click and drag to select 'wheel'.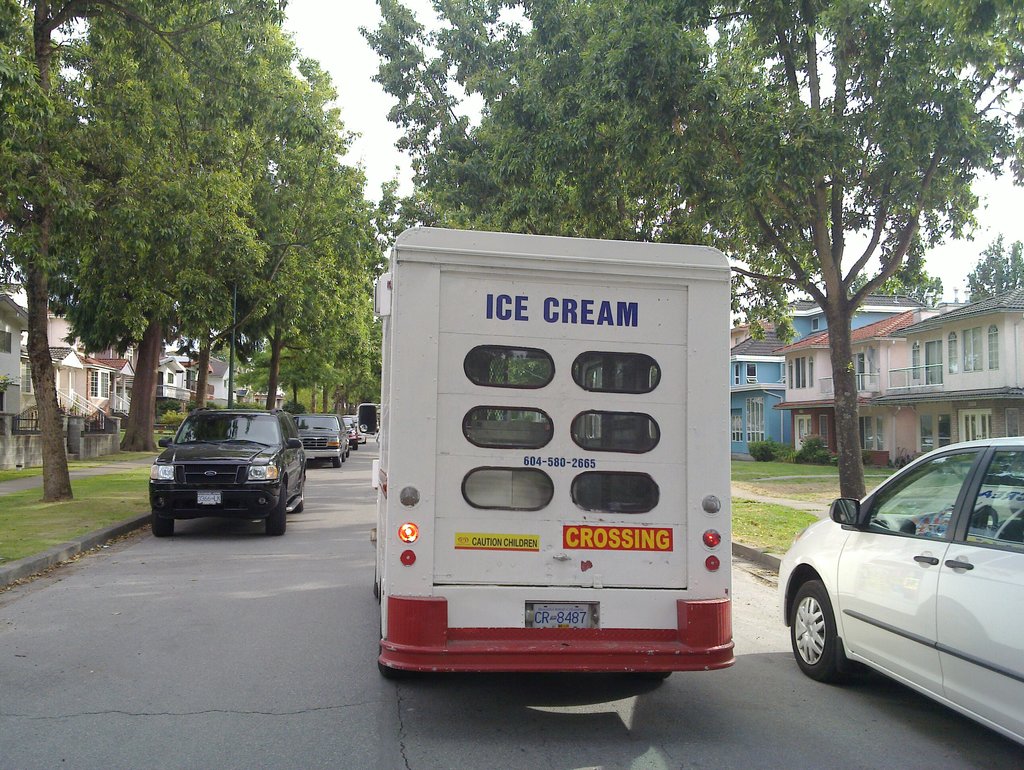
Selection: left=331, top=443, right=353, bottom=469.
